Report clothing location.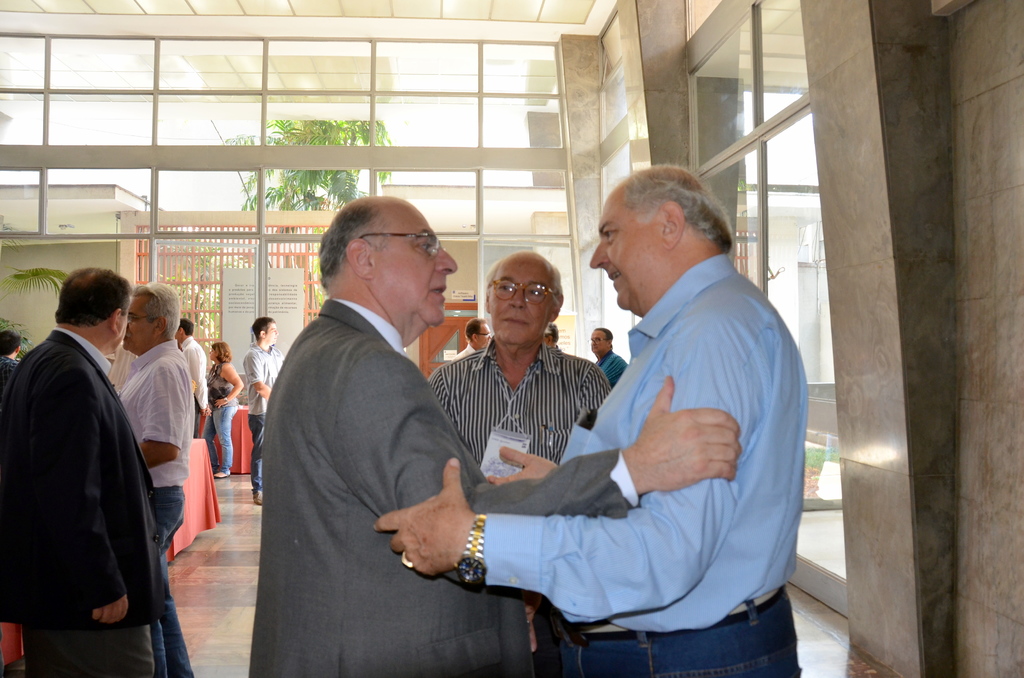
Report: <bbox>246, 344, 270, 491</bbox>.
